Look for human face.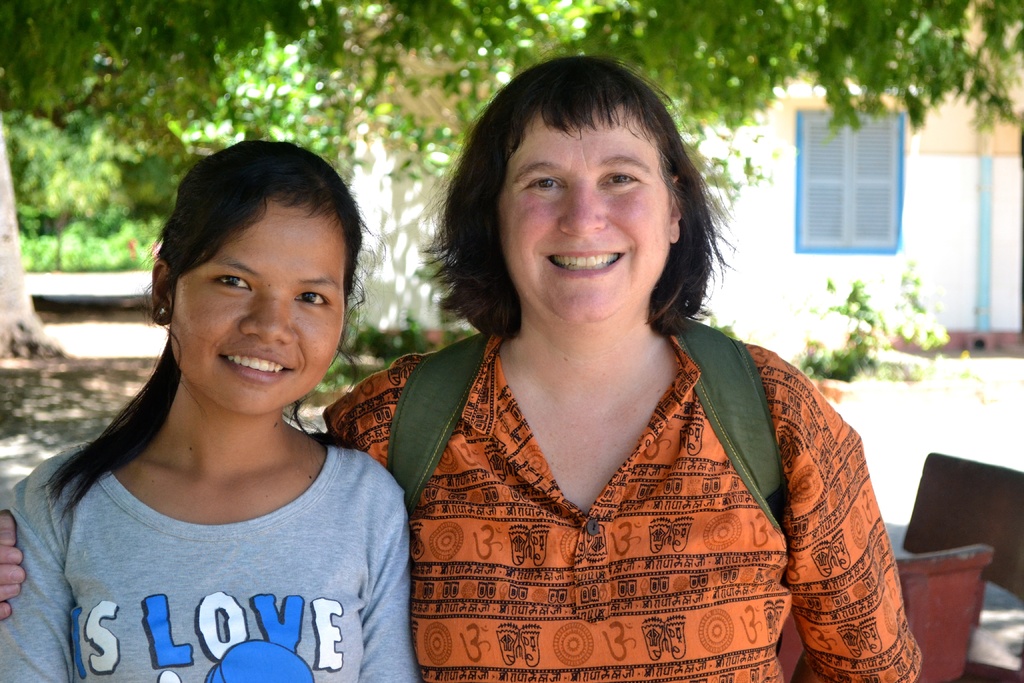
Found: (497,108,673,323).
